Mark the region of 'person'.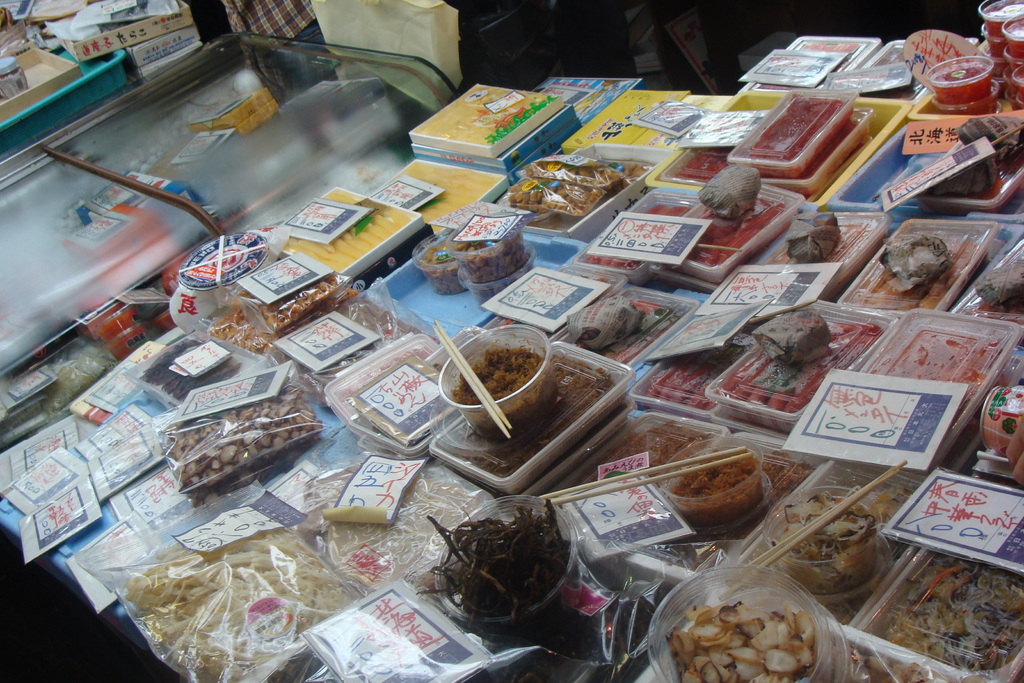
Region: (220,0,335,106).
